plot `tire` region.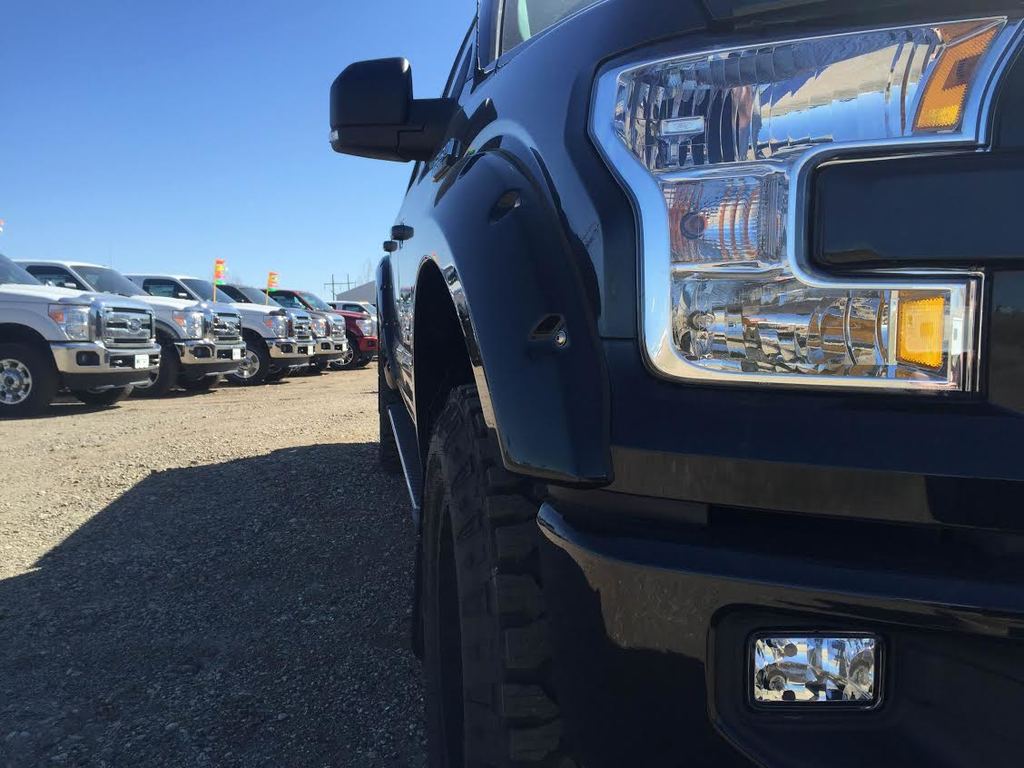
Plotted at {"left": 329, "top": 338, "right": 359, "bottom": 370}.
